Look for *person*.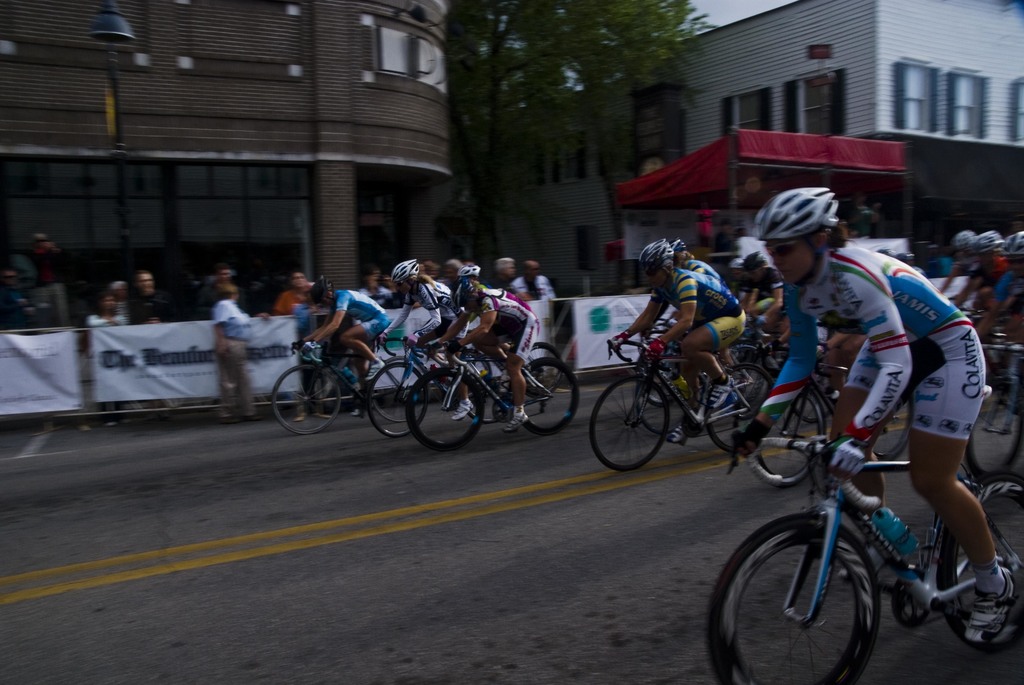
Found: left=132, top=269, right=171, bottom=327.
